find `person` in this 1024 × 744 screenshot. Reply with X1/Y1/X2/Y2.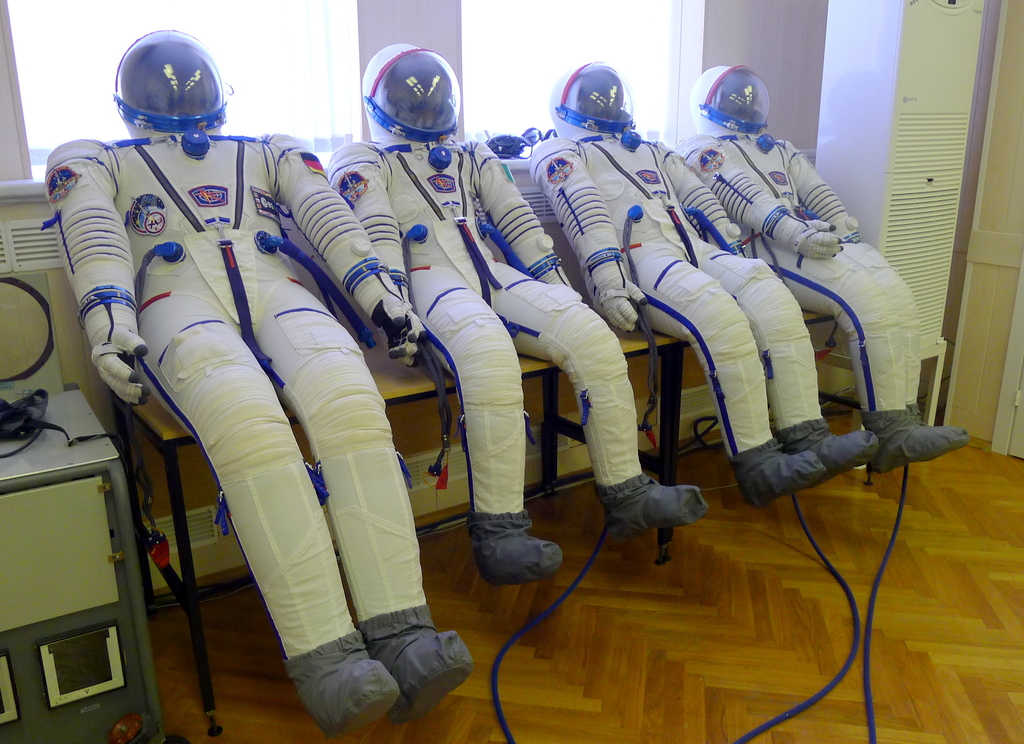
323/38/711/583.
